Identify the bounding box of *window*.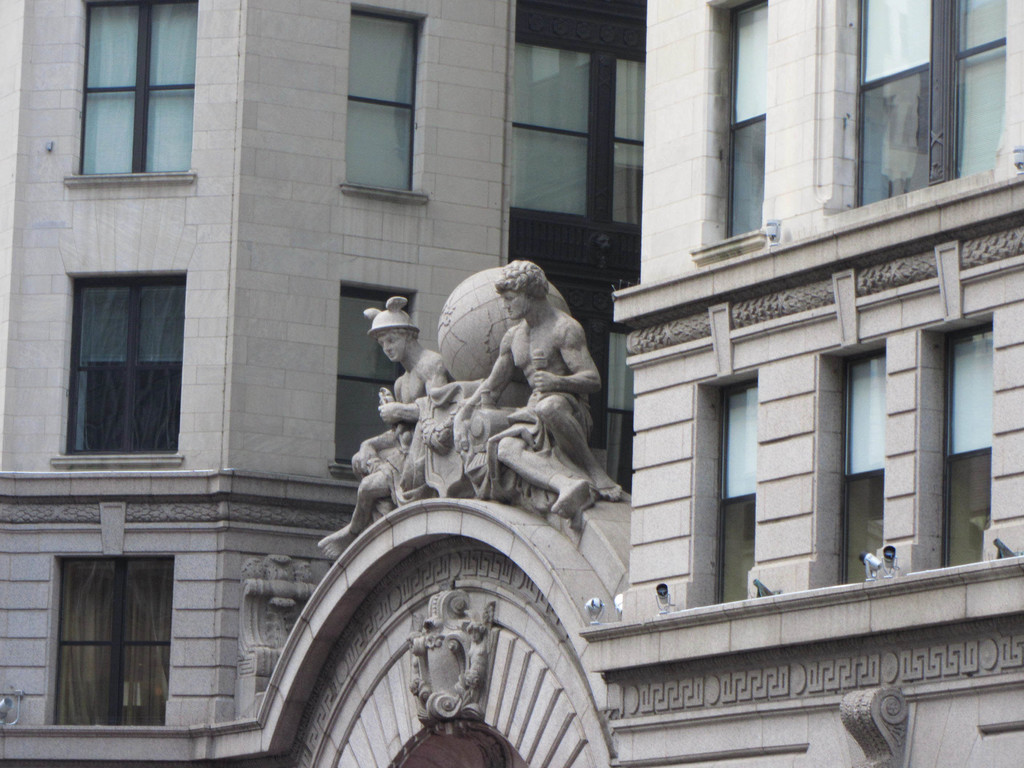
bbox=[691, 374, 759, 606].
